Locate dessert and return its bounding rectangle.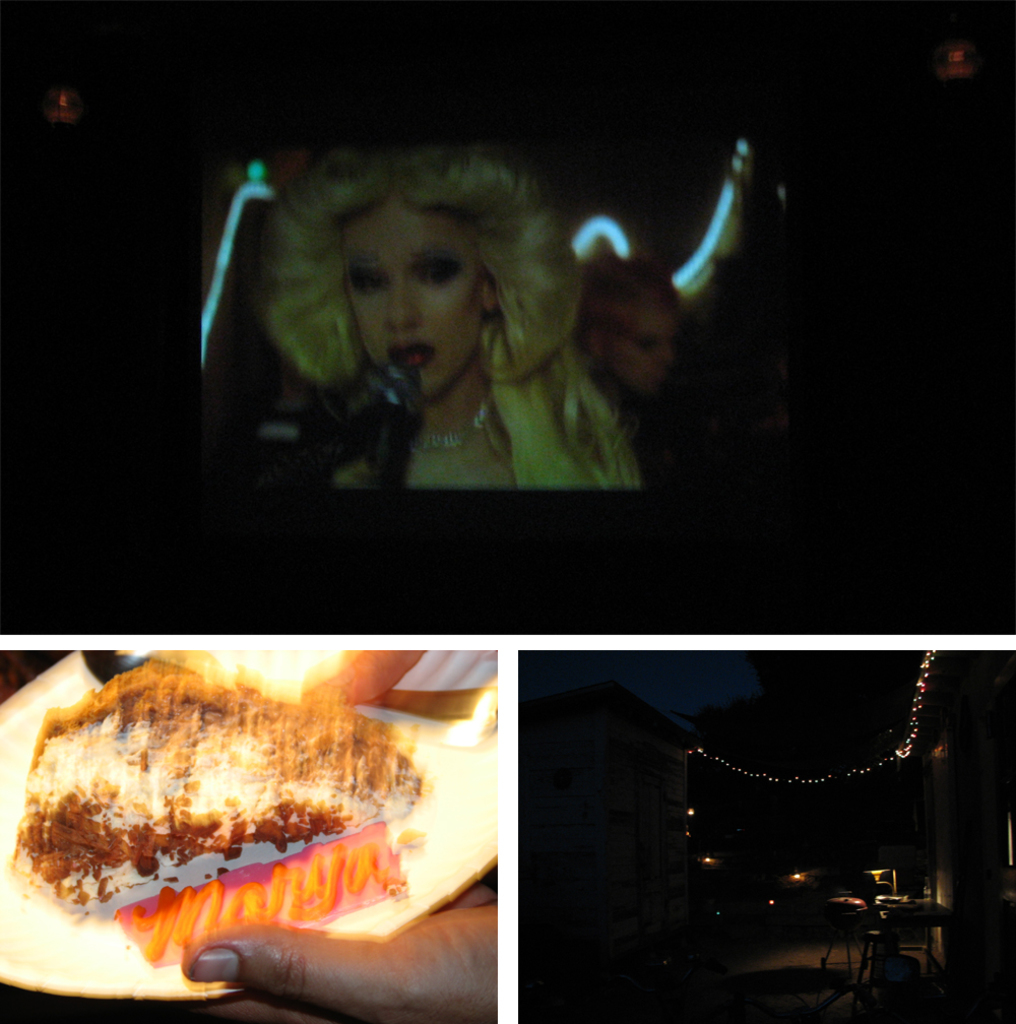
bbox(25, 670, 490, 953).
